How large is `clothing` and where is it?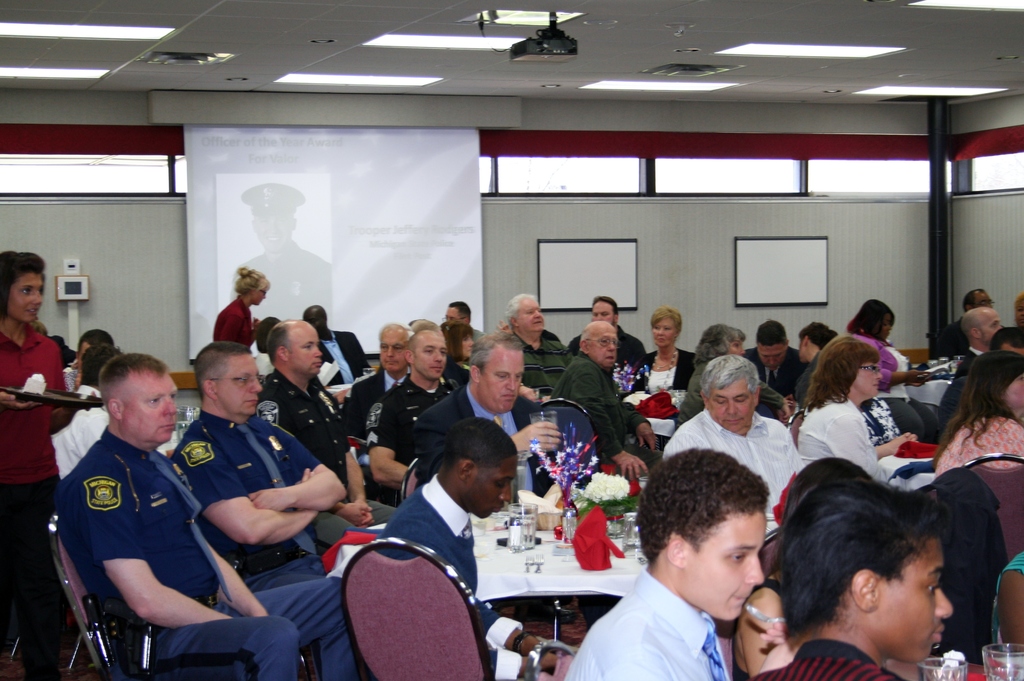
Bounding box: box(797, 408, 890, 487).
